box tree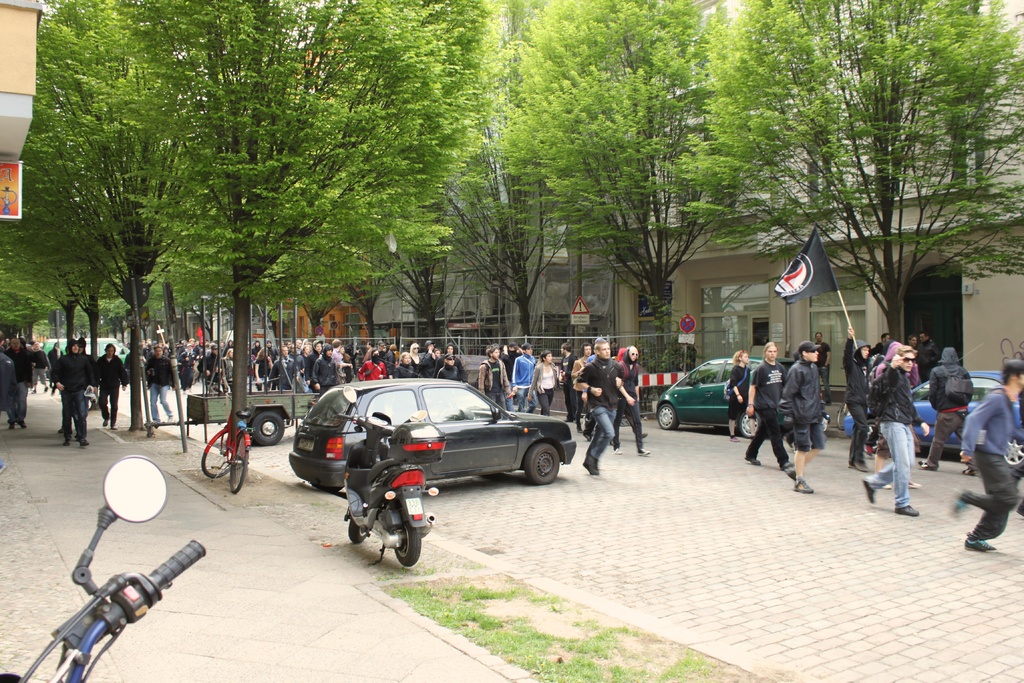
(x1=351, y1=0, x2=490, y2=358)
